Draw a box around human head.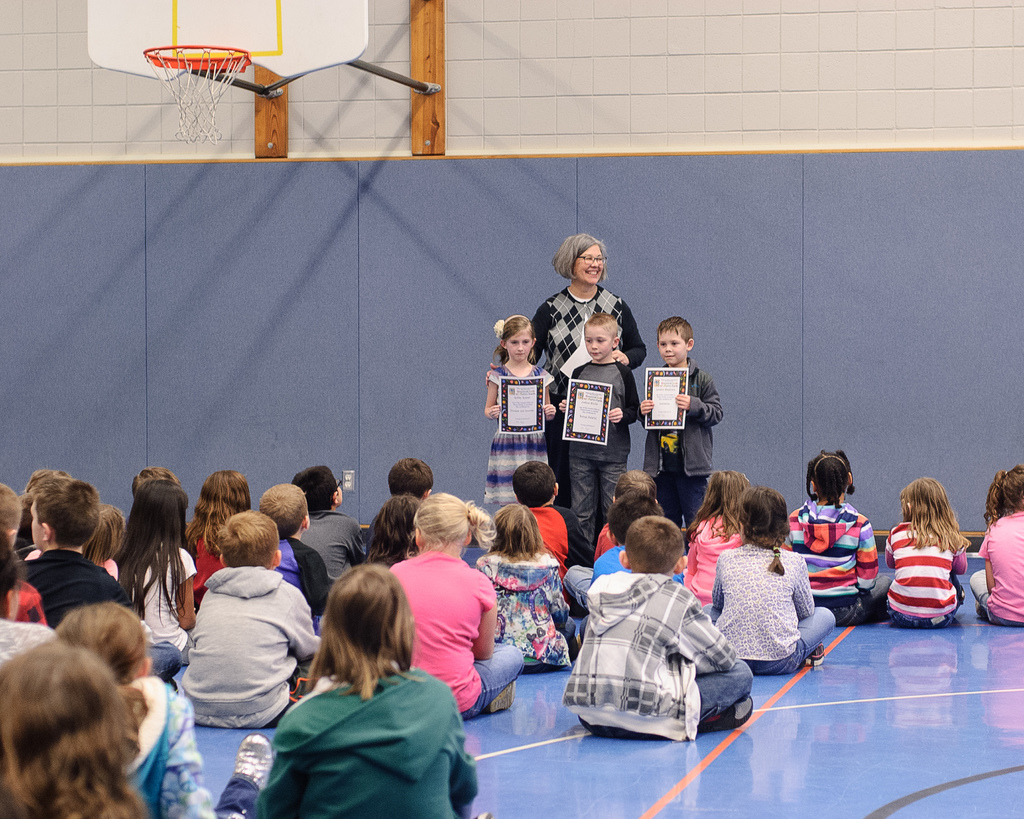
rect(707, 468, 757, 505).
